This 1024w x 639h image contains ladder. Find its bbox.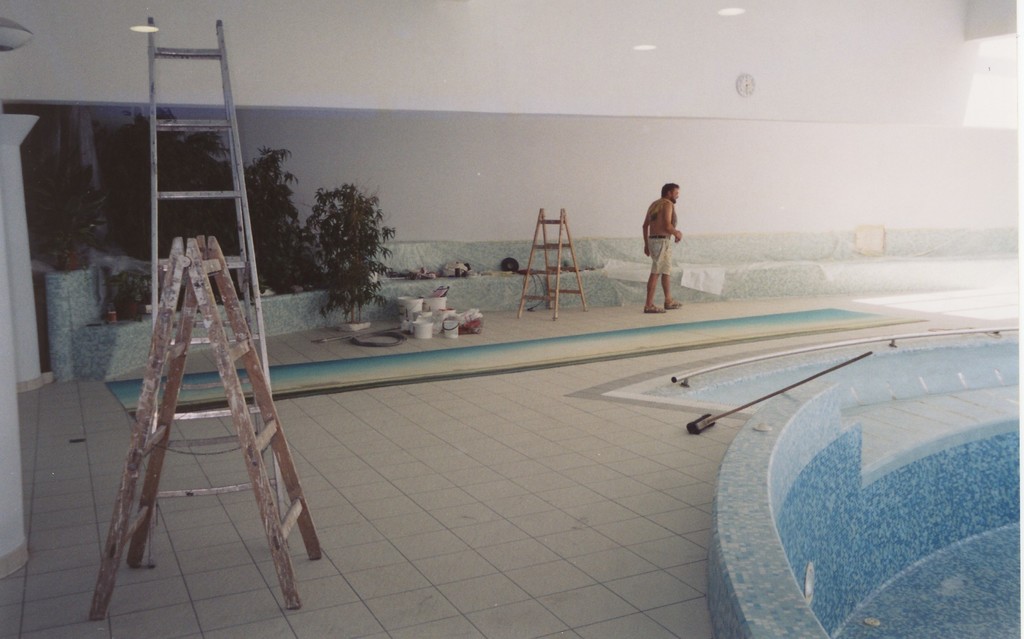
(x1=514, y1=206, x2=593, y2=318).
